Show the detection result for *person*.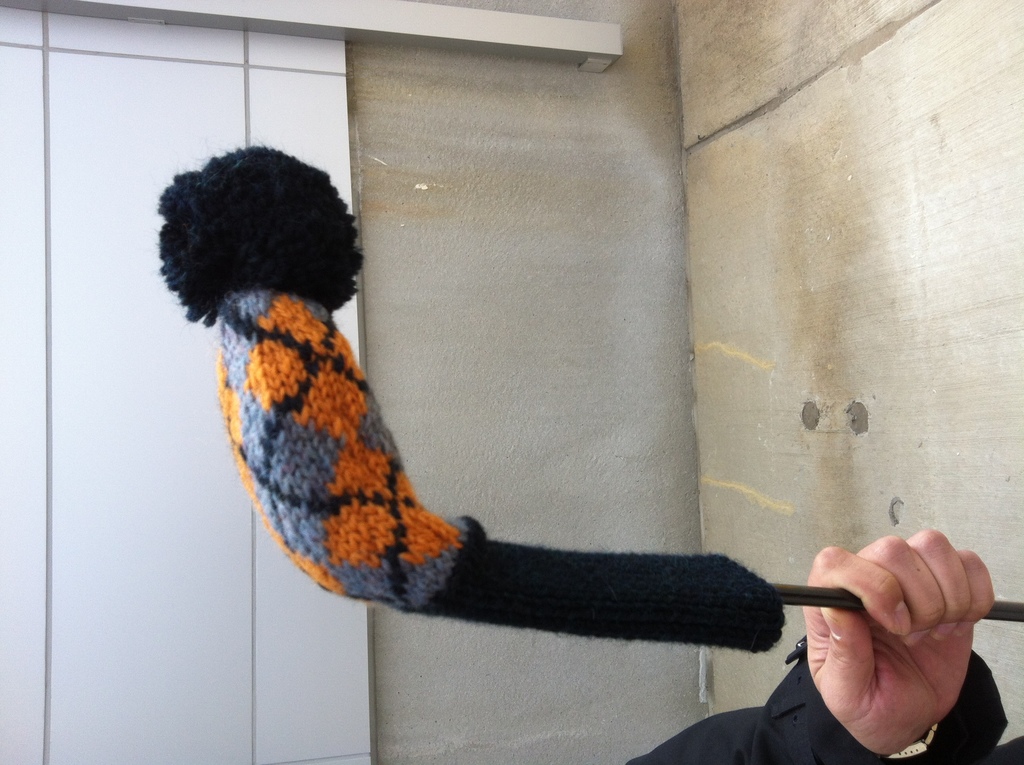
[x1=636, y1=526, x2=1003, y2=764].
